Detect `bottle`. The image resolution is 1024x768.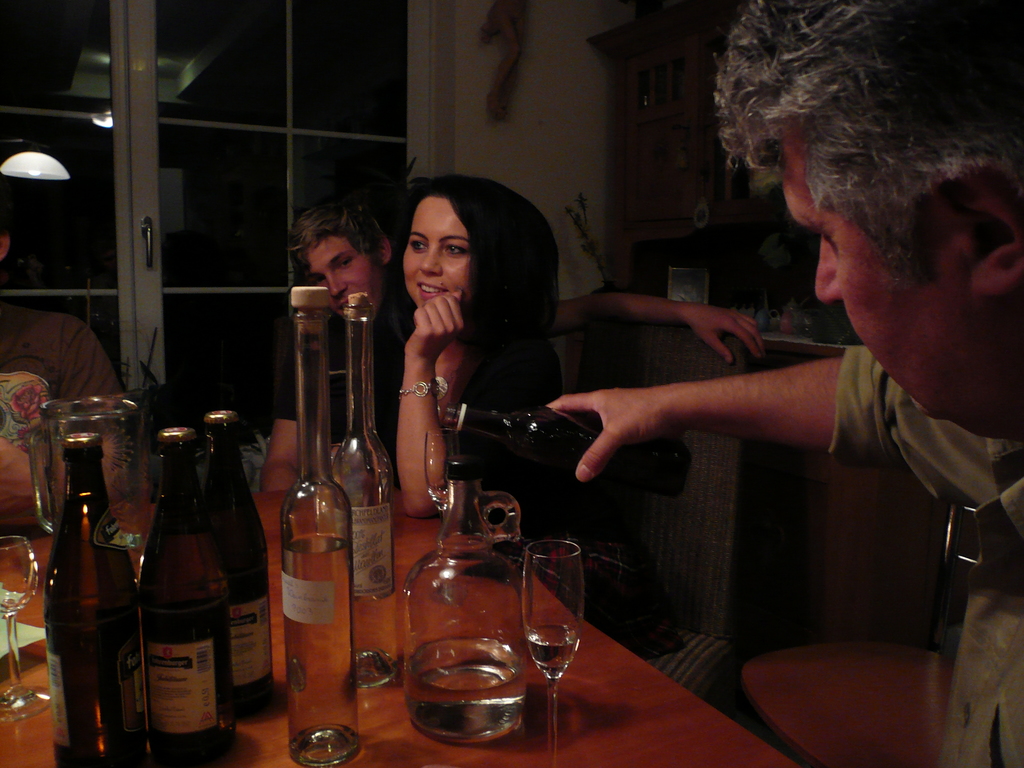
BBox(337, 294, 408, 695).
